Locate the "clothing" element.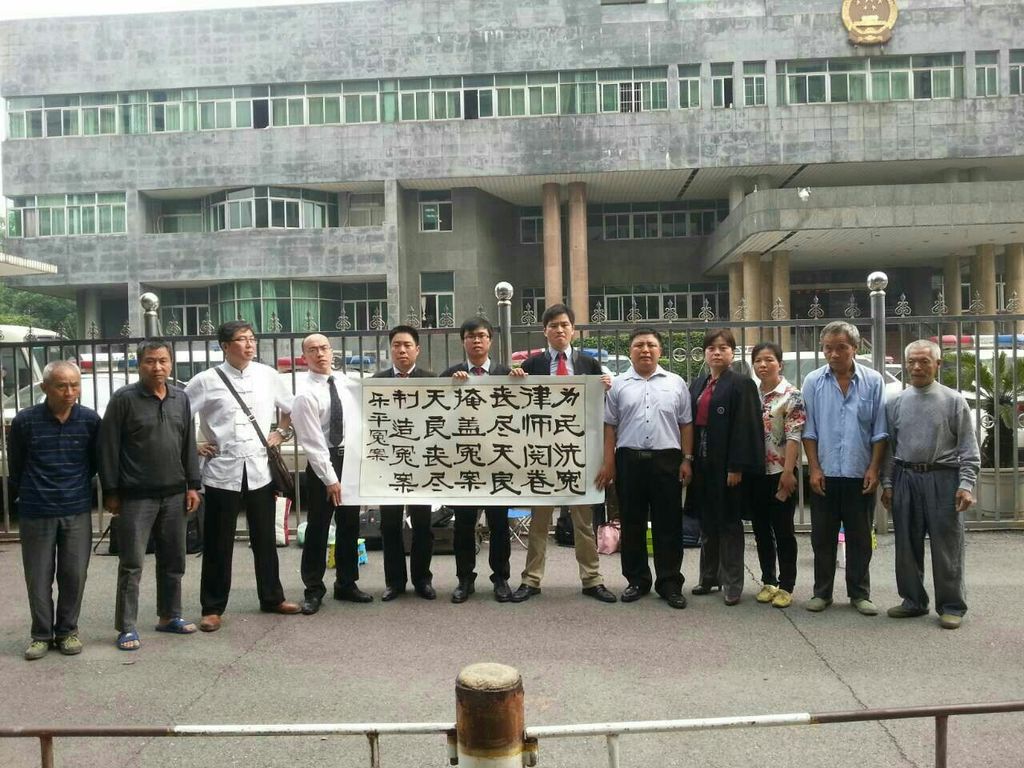
Element bbox: <box>679,368,767,452</box>.
